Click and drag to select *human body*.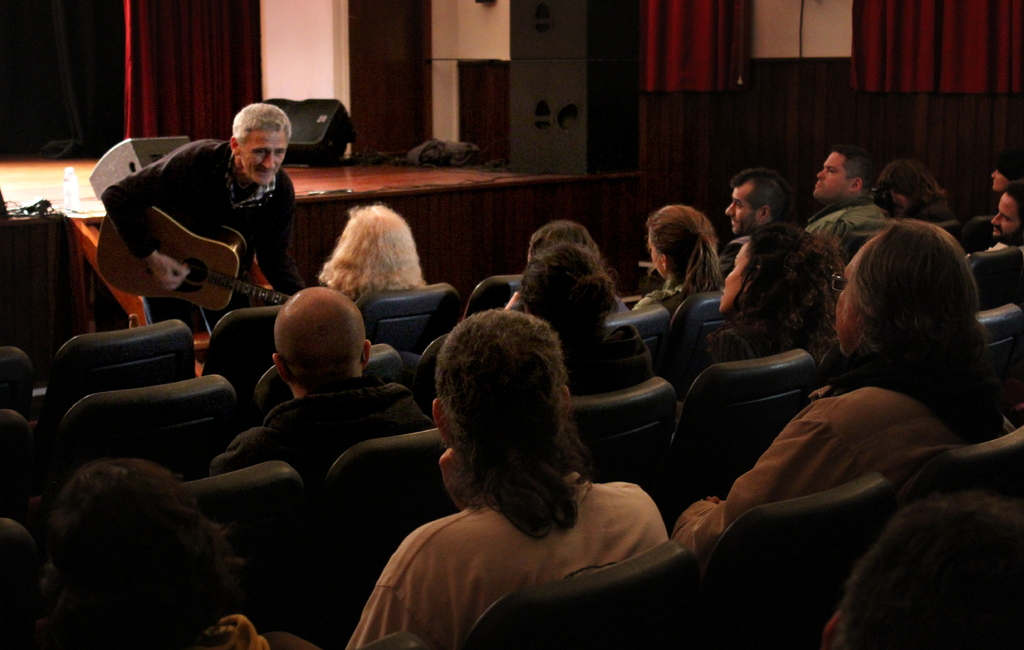
Selection: 820,490,1022,649.
